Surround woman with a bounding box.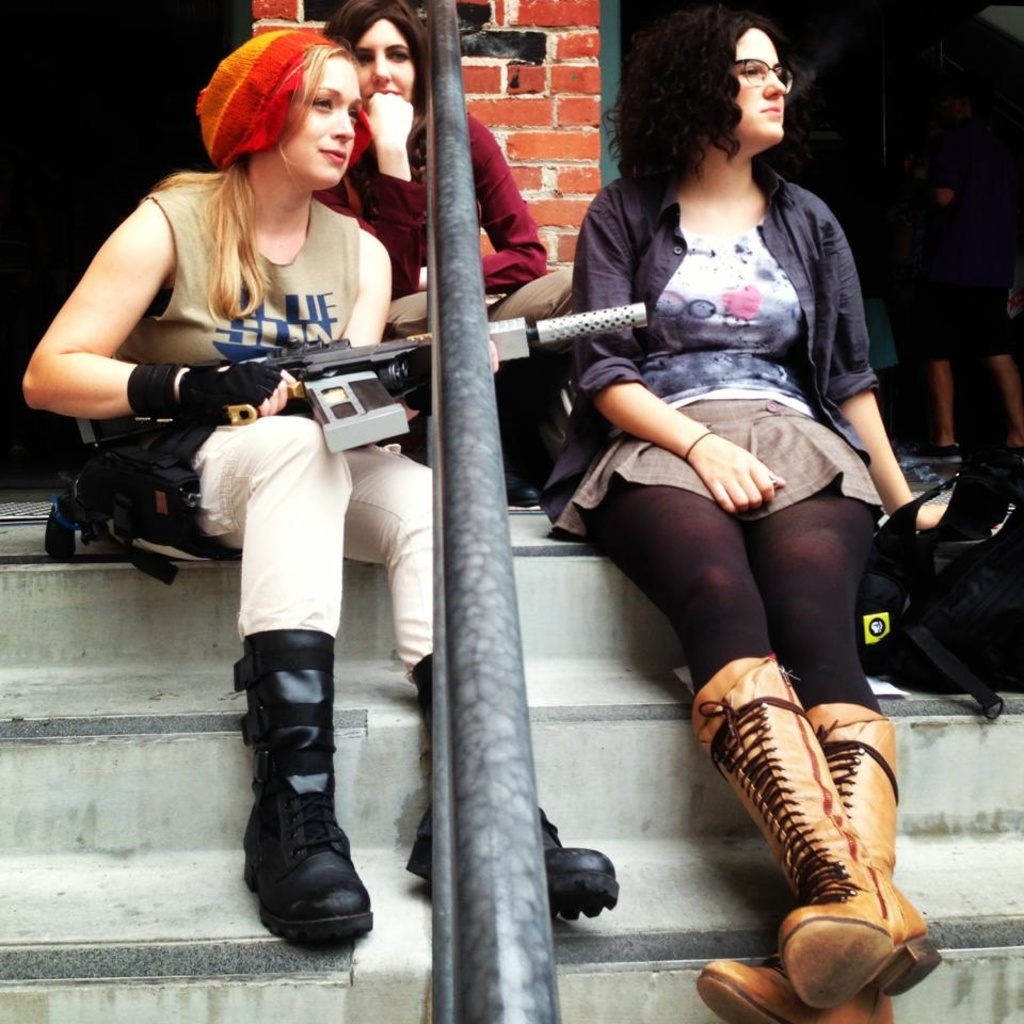
{"left": 310, "top": 0, "right": 580, "bottom": 507}.
